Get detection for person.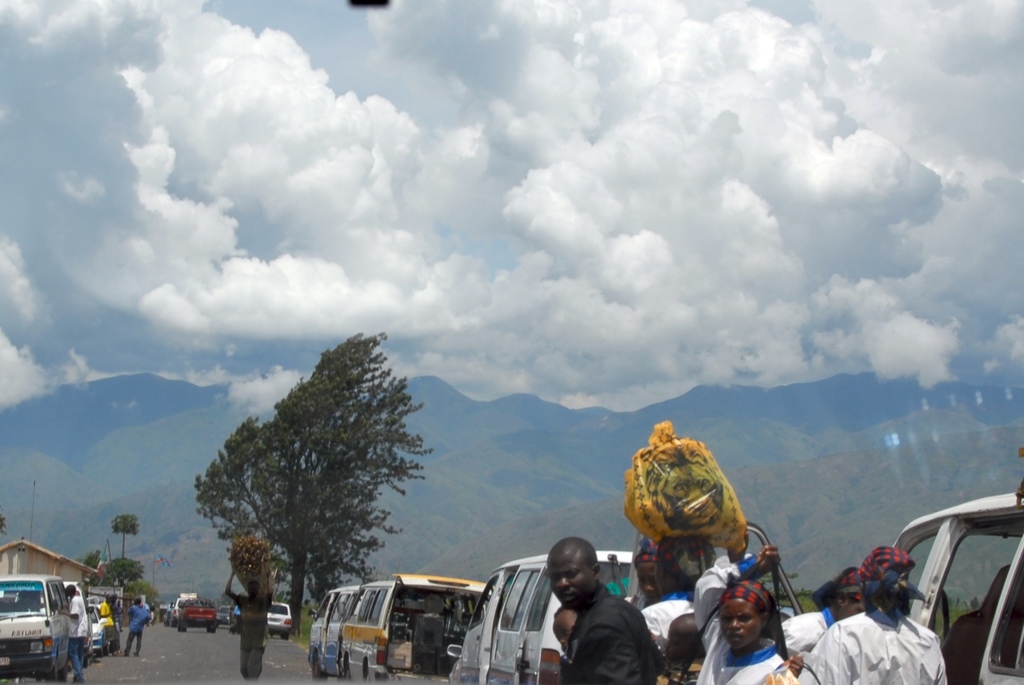
Detection: box=[220, 568, 276, 682].
